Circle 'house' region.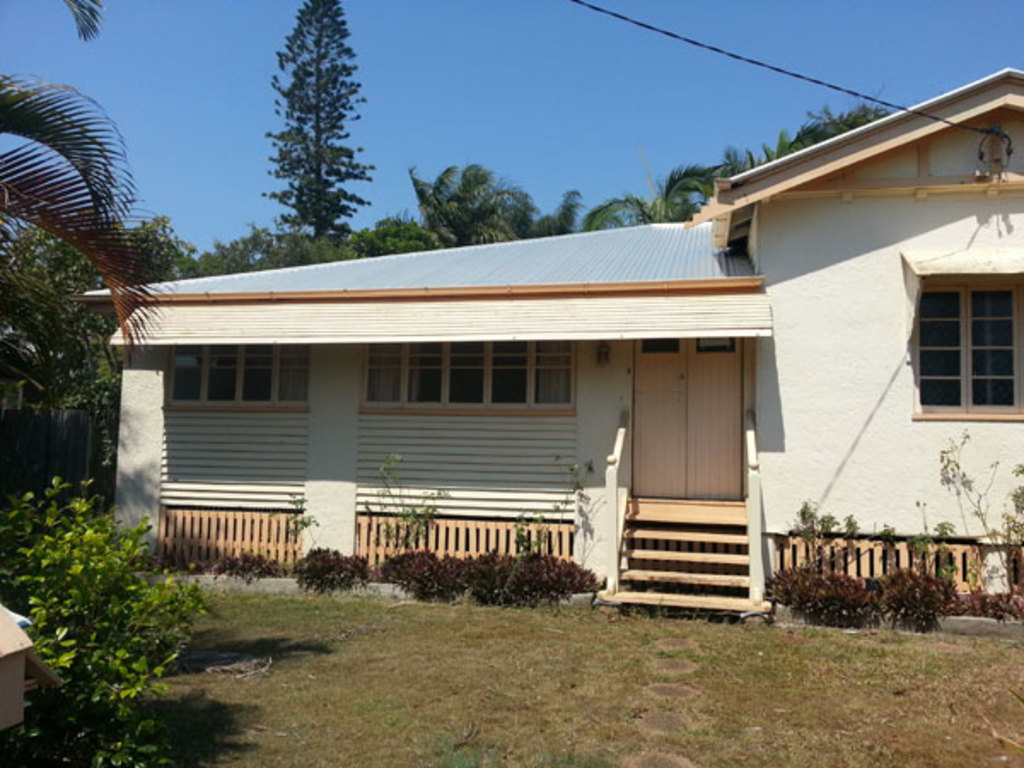
Region: <region>108, 225, 778, 613</region>.
